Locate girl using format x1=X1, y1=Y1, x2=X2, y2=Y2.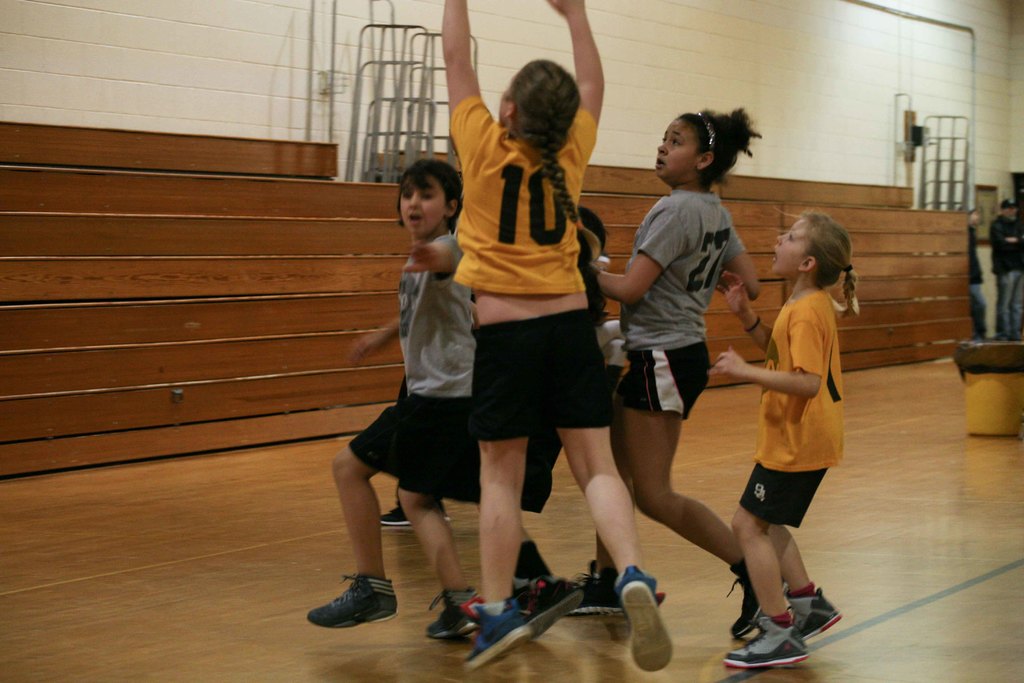
x1=710, y1=211, x2=860, y2=668.
